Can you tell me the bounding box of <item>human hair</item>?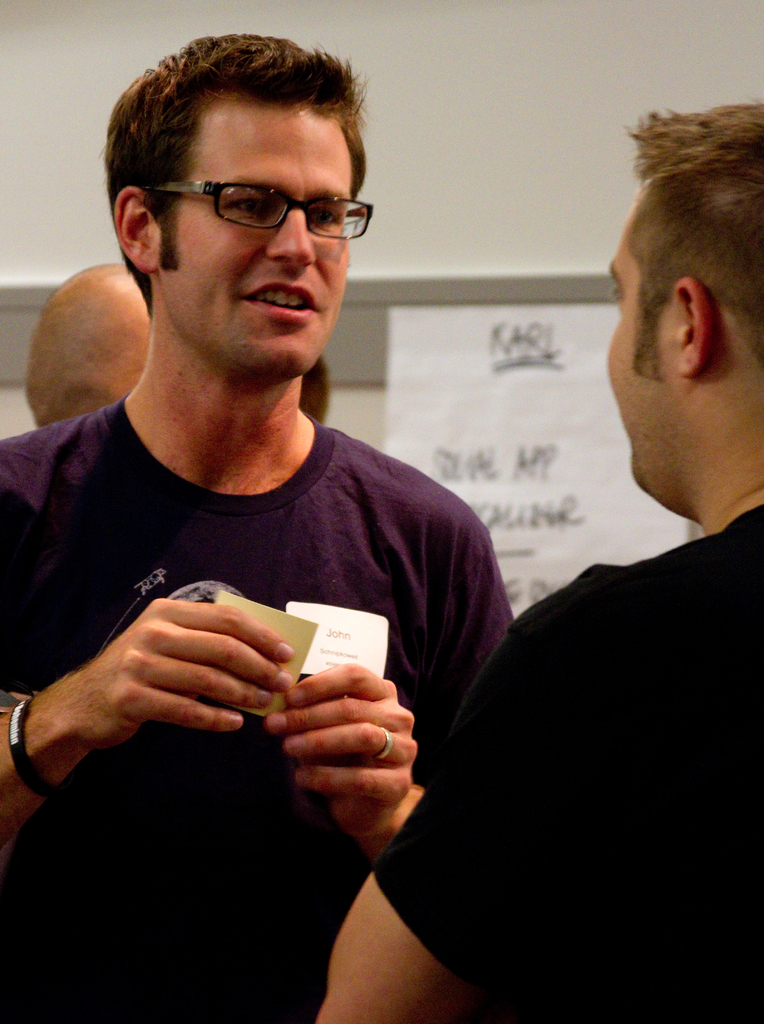
{"x1": 297, "y1": 359, "x2": 329, "y2": 422}.
